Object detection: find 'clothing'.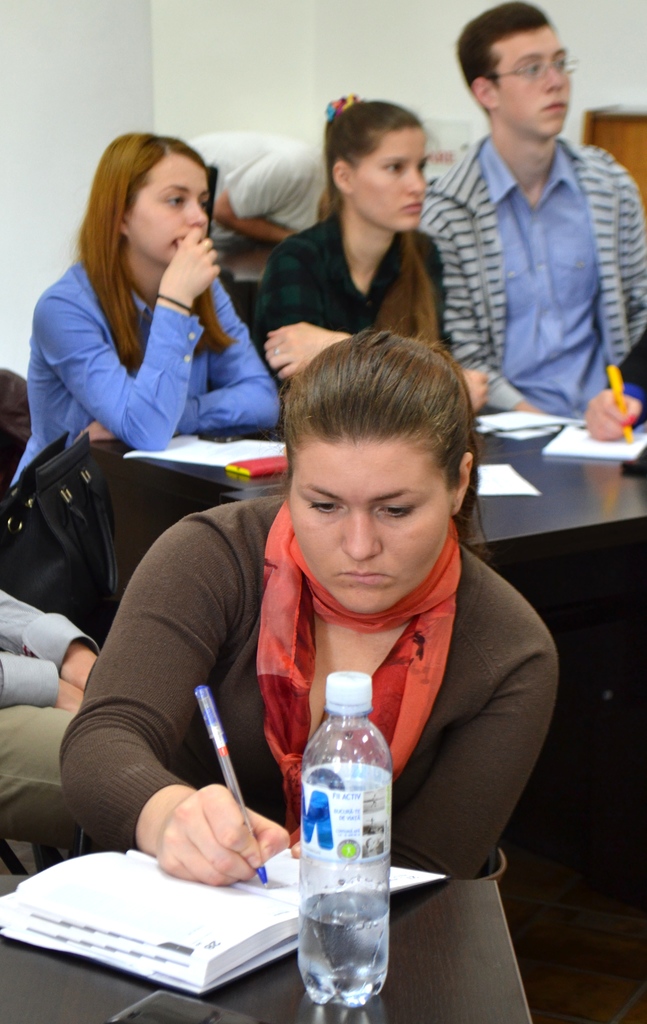
pyautogui.locateOnScreen(70, 493, 557, 922).
